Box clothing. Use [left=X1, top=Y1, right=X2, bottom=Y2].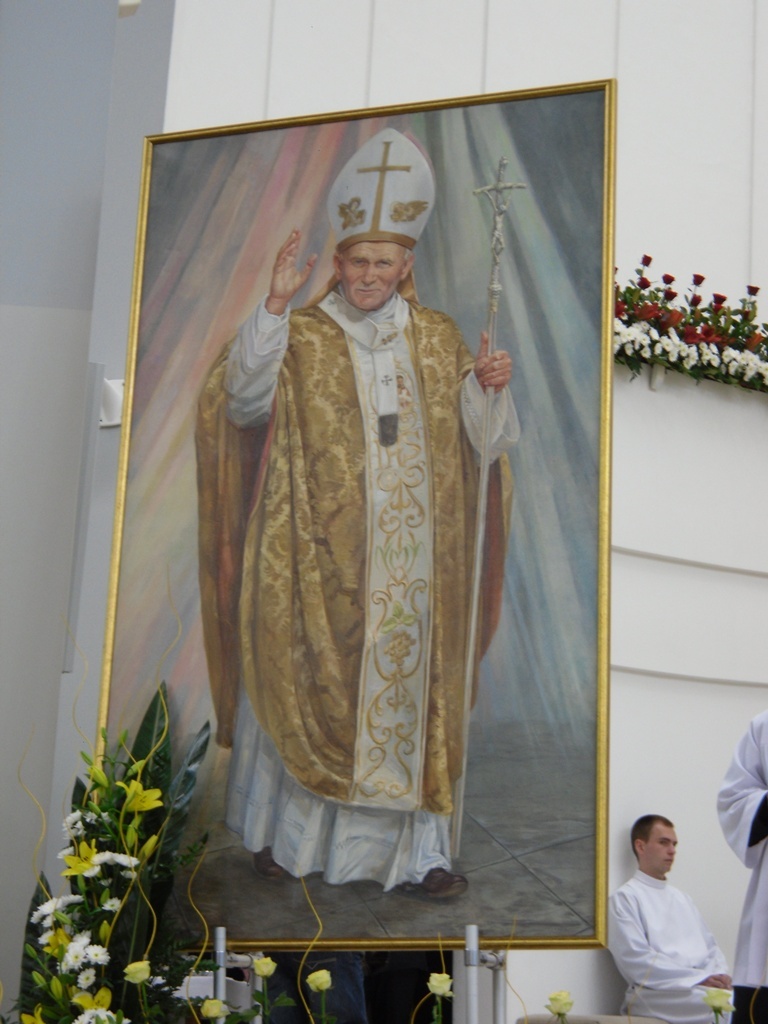
[left=185, top=278, right=522, bottom=892].
